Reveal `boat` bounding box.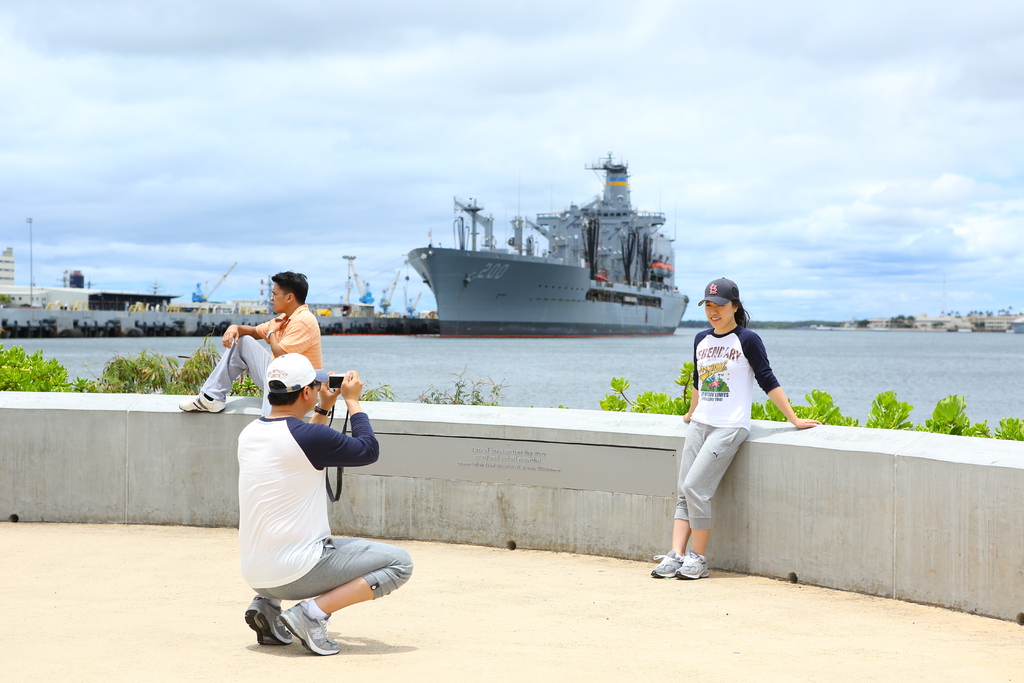
Revealed: rect(418, 152, 687, 334).
